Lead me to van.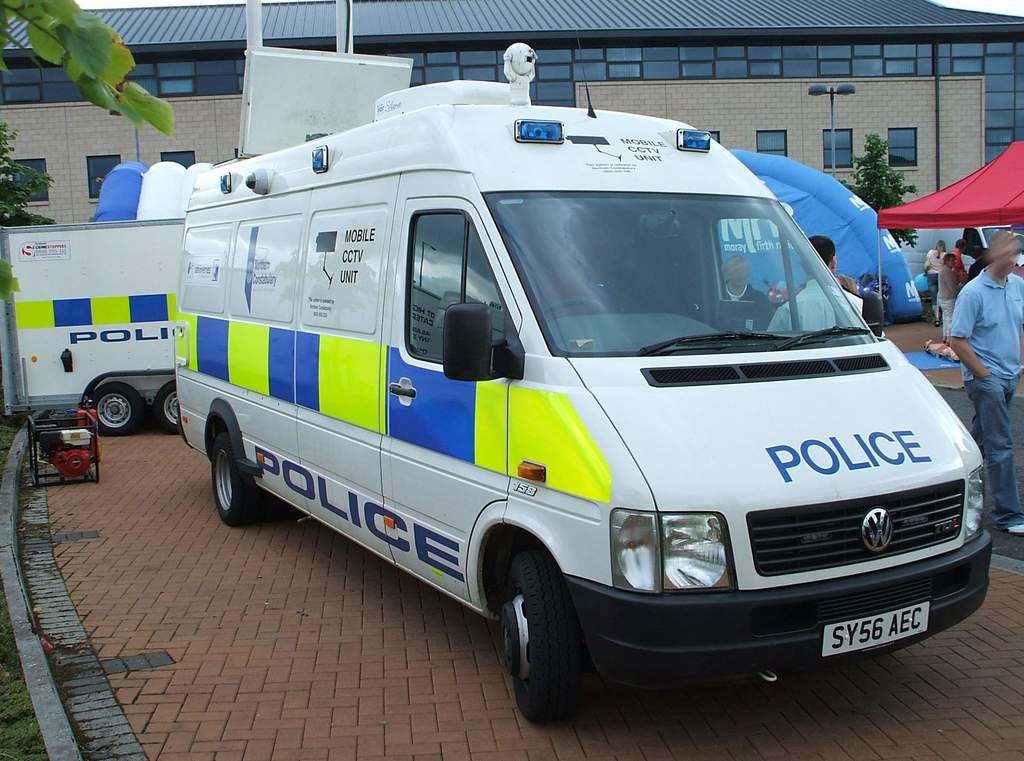
Lead to pyautogui.locateOnScreen(898, 226, 1023, 281).
